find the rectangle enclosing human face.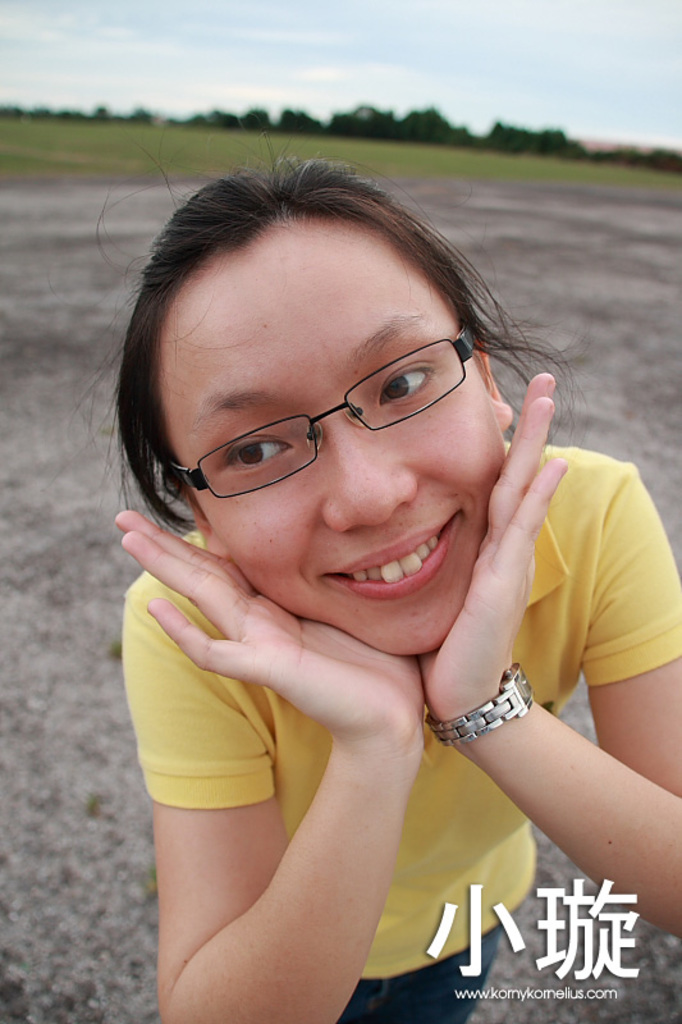
select_region(138, 220, 522, 660).
